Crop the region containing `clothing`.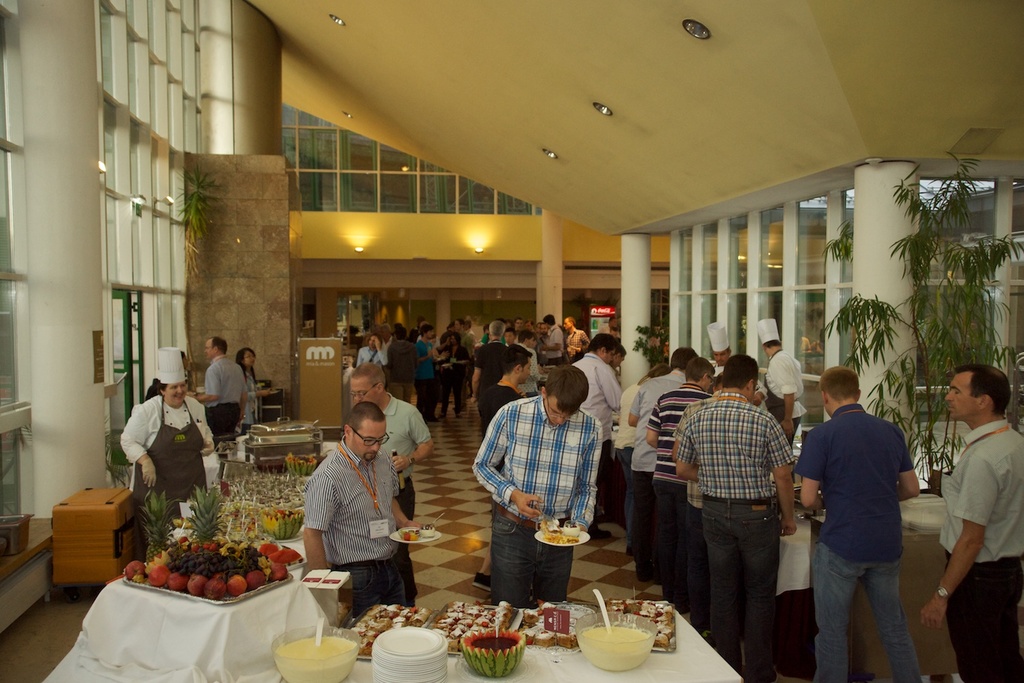
Crop region: rect(668, 398, 793, 660).
